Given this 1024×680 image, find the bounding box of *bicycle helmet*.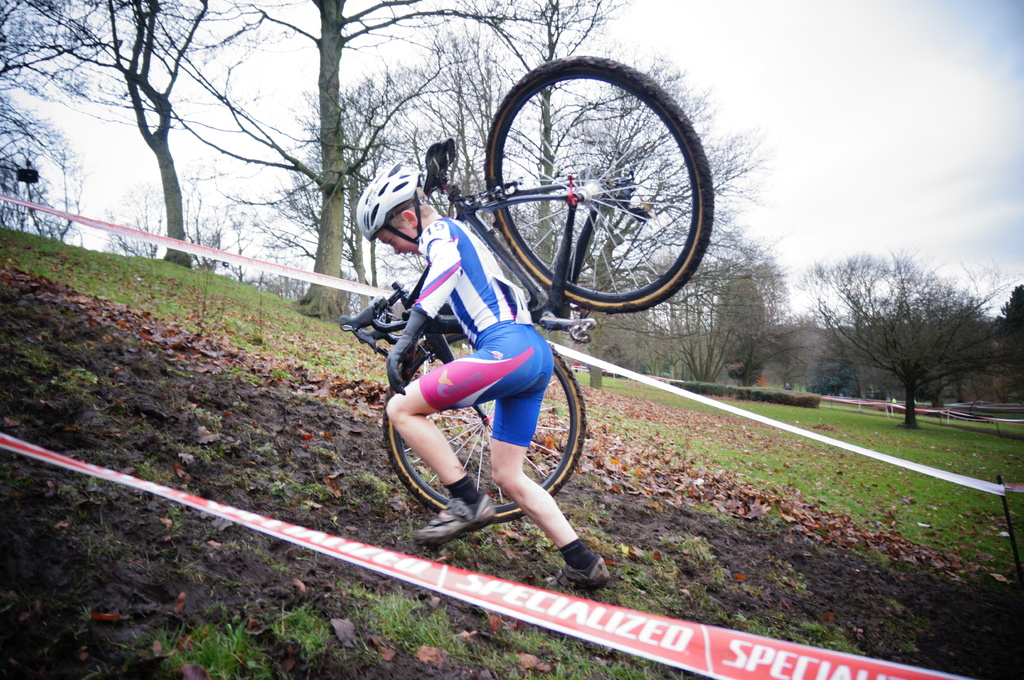
region(354, 158, 429, 247).
